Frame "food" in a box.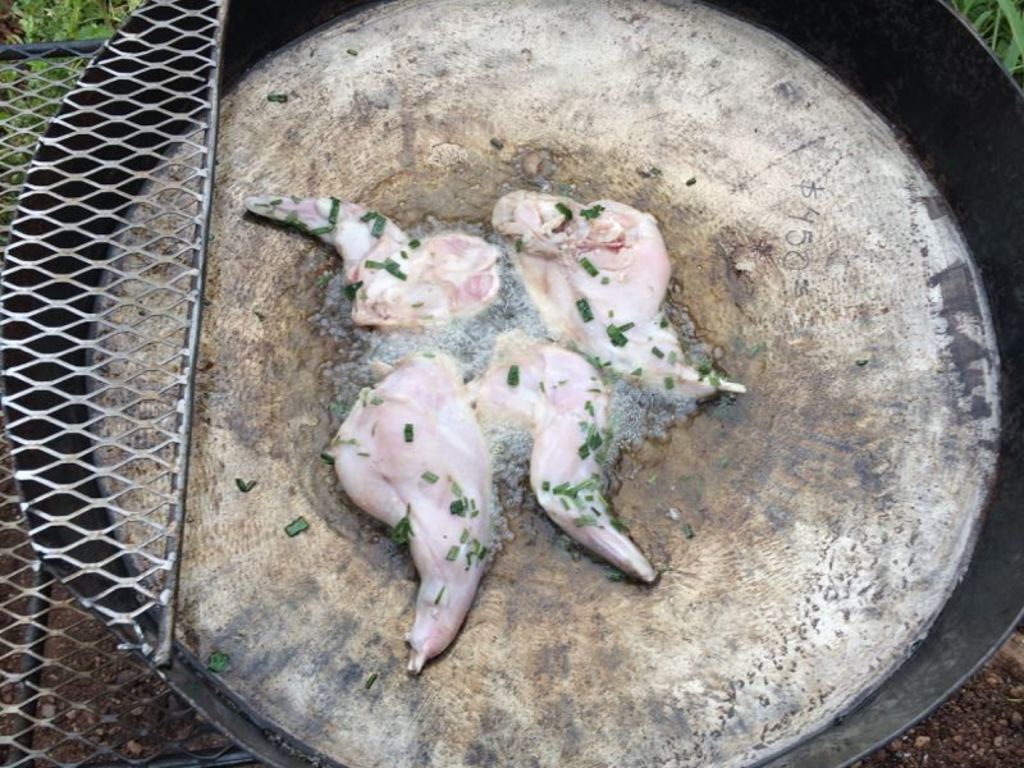
<box>483,325,660,588</box>.
